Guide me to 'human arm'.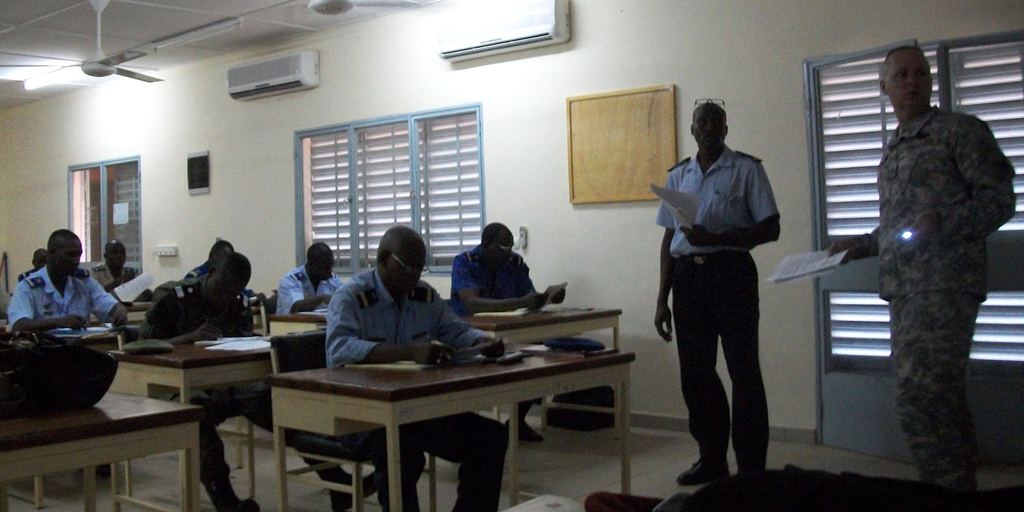
Guidance: x1=240 y1=311 x2=259 y2=337.
